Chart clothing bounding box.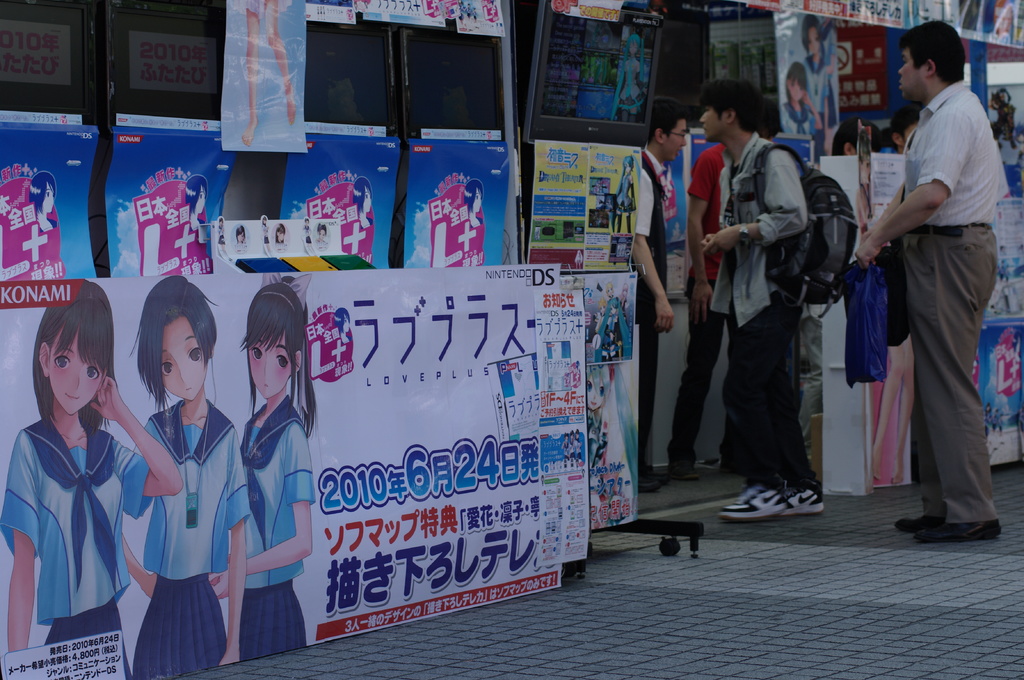
Charted: [x1=132, y1=391, x2=253, y2=679].
